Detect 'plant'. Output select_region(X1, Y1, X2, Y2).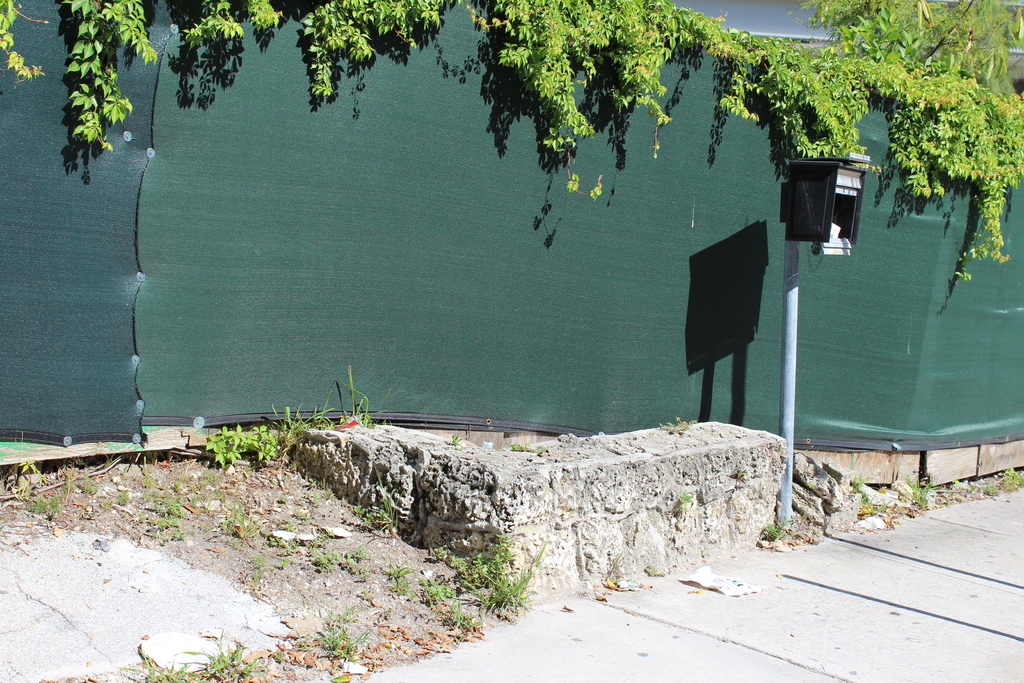
select_region(230, 512, 262, 541).
